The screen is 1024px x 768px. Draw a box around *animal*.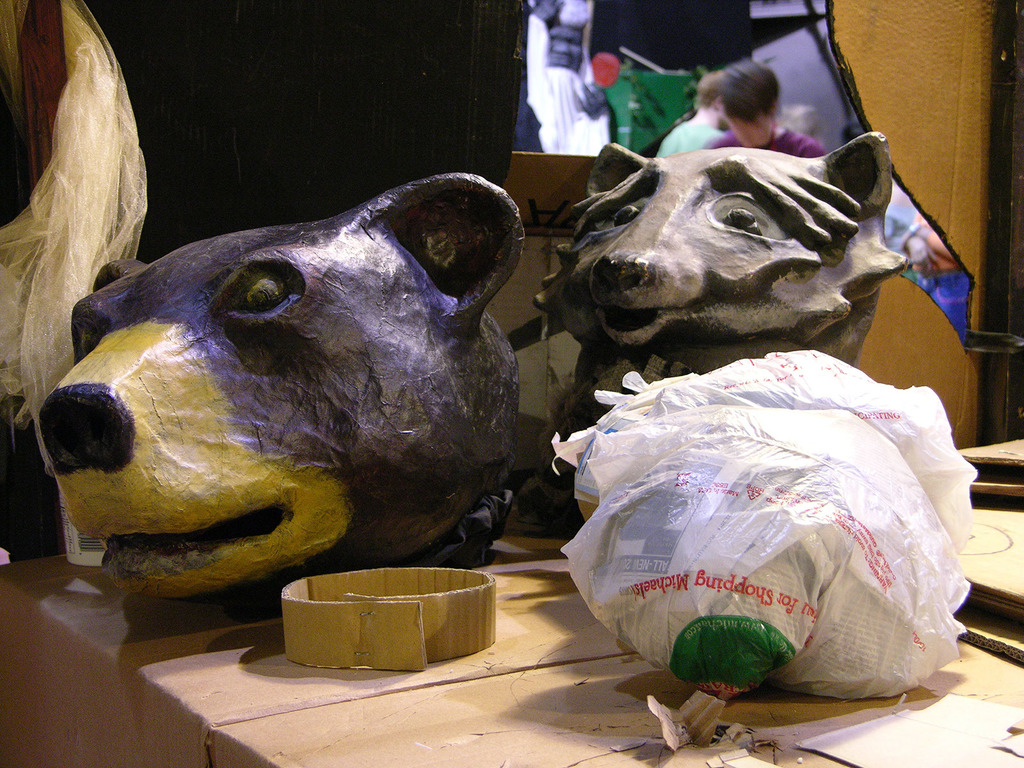
<box>42,171,519,626</box>.
